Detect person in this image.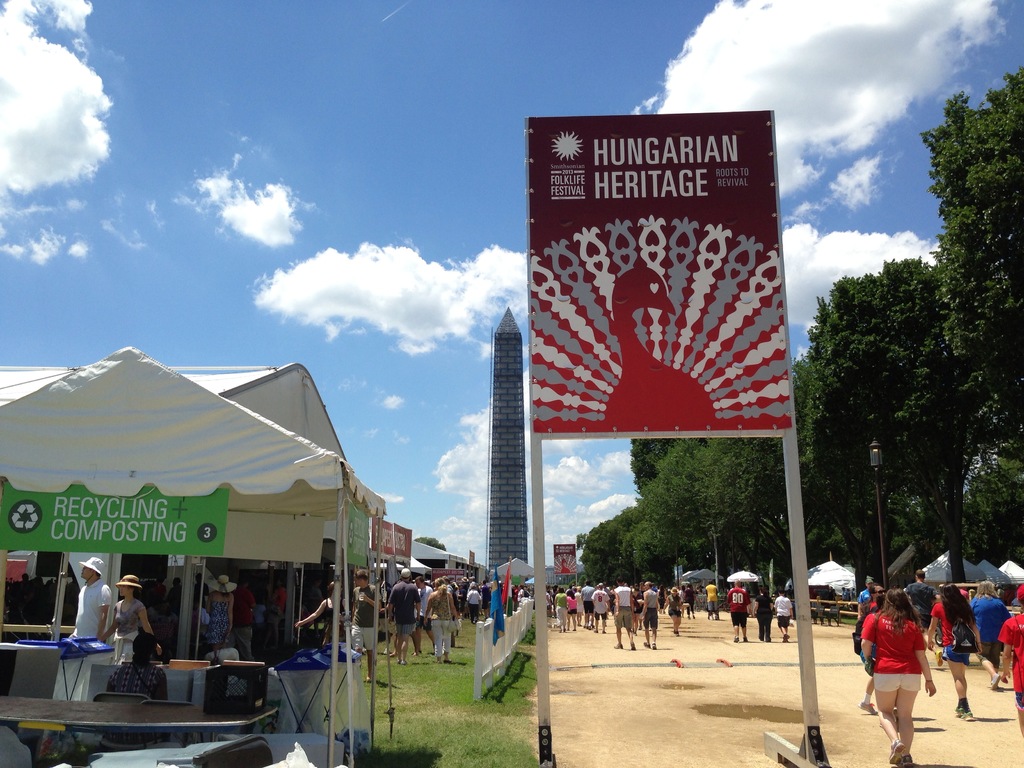
Detection: locate(683, 580, 698, 623).
